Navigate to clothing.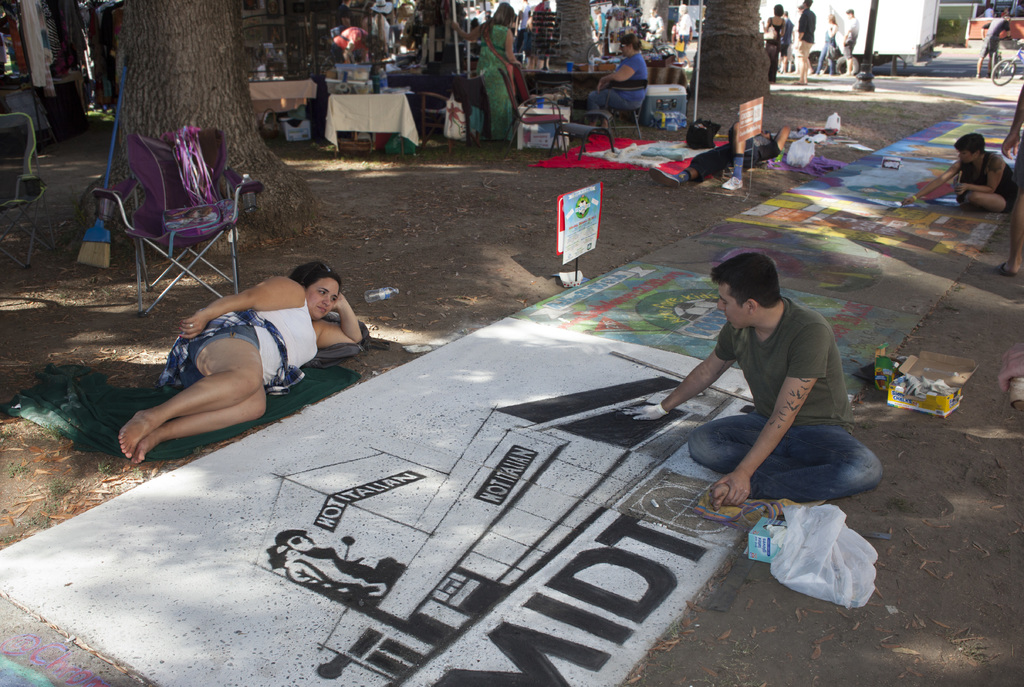
Navigation target: region(1014, 135, 1023, 192).
